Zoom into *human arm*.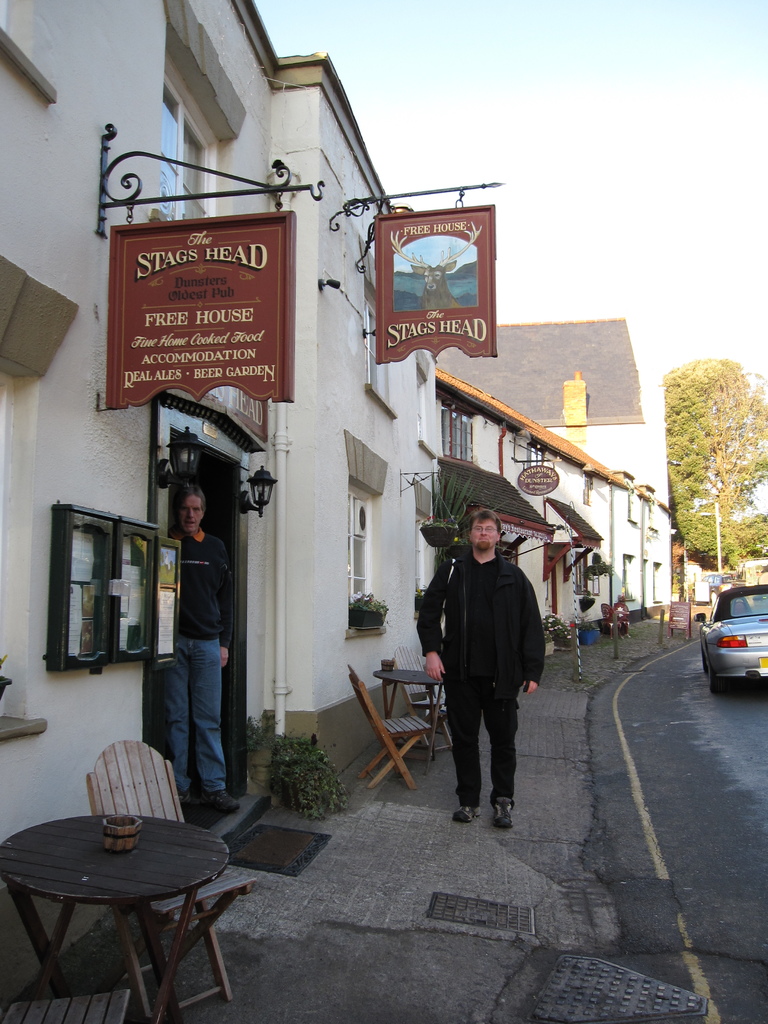
Zoom target: select_region(214, 536, 232, 673).
